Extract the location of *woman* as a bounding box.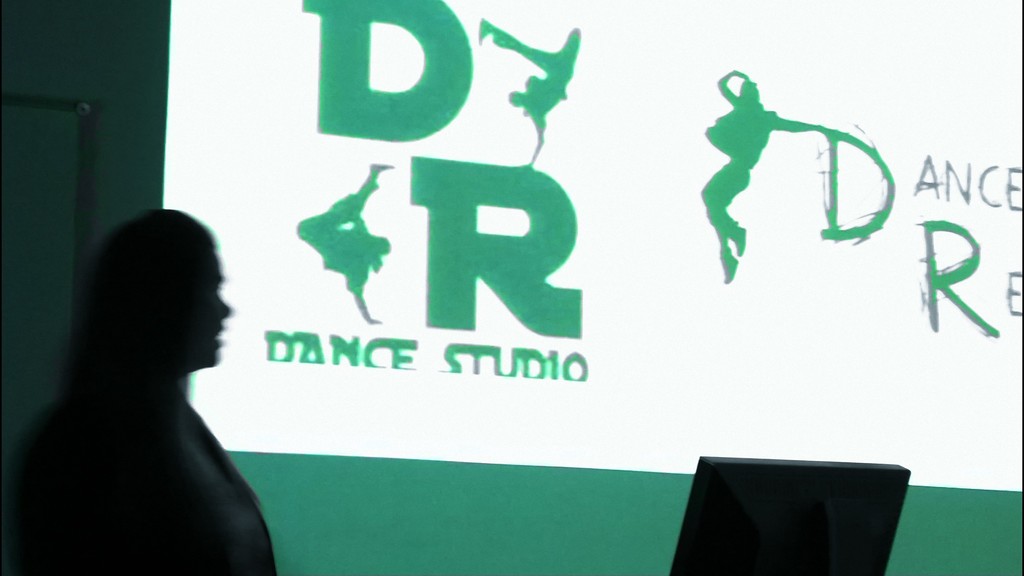
[x1=3, y1=209, x2=278, y2=575].
